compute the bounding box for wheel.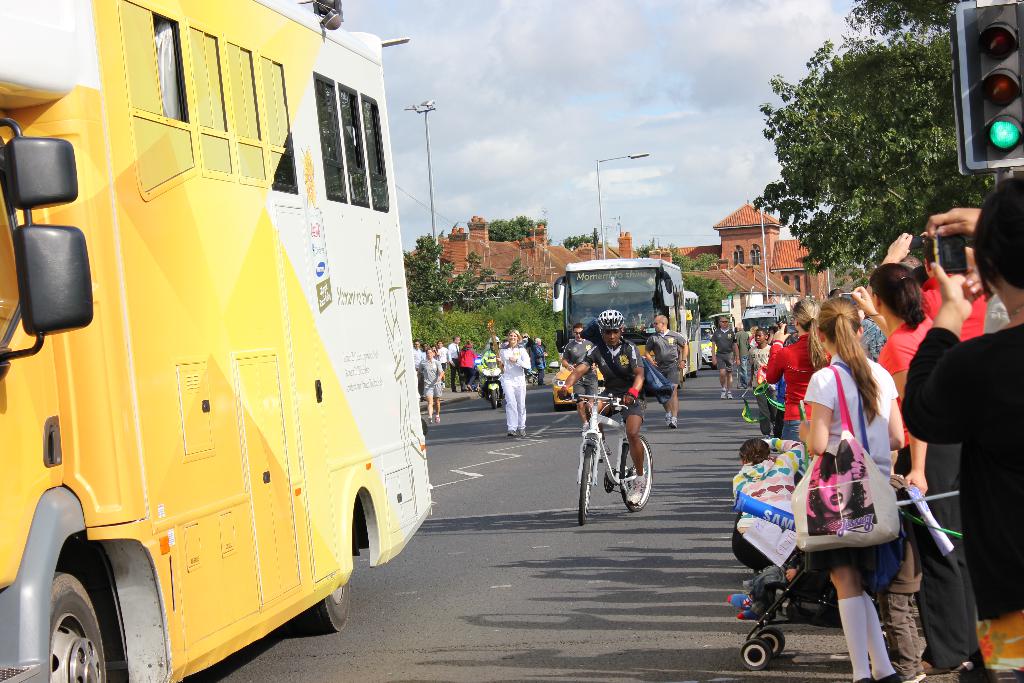
[577, 445, 593, 527].
